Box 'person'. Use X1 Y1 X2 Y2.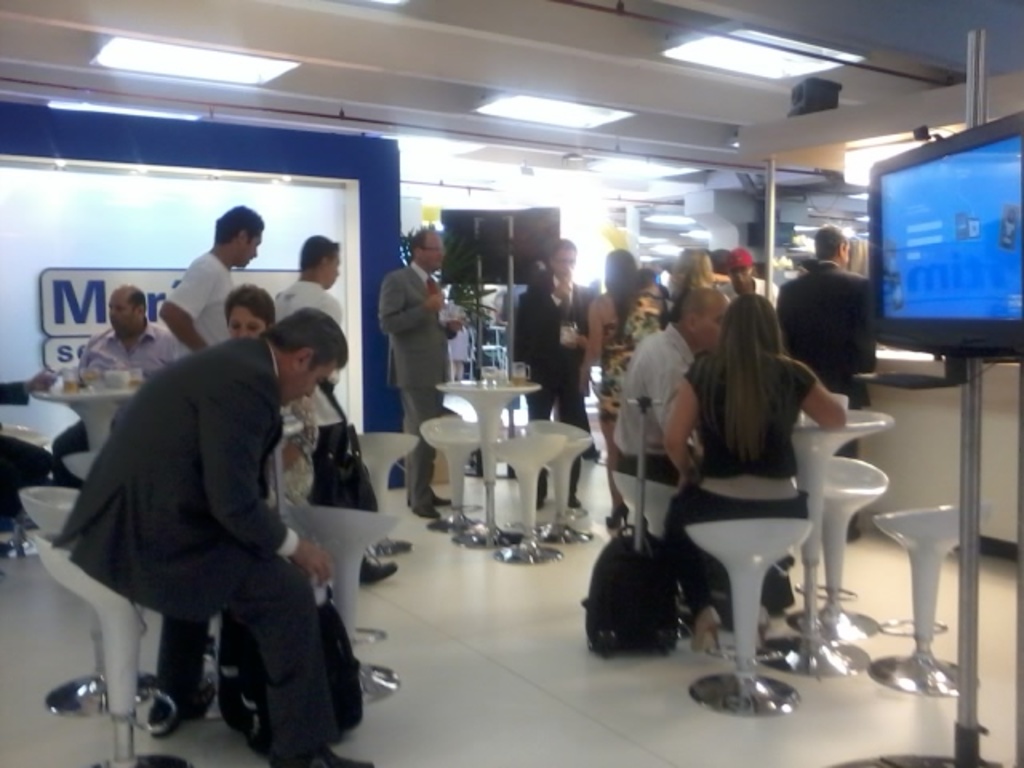
726 253 781 306.
